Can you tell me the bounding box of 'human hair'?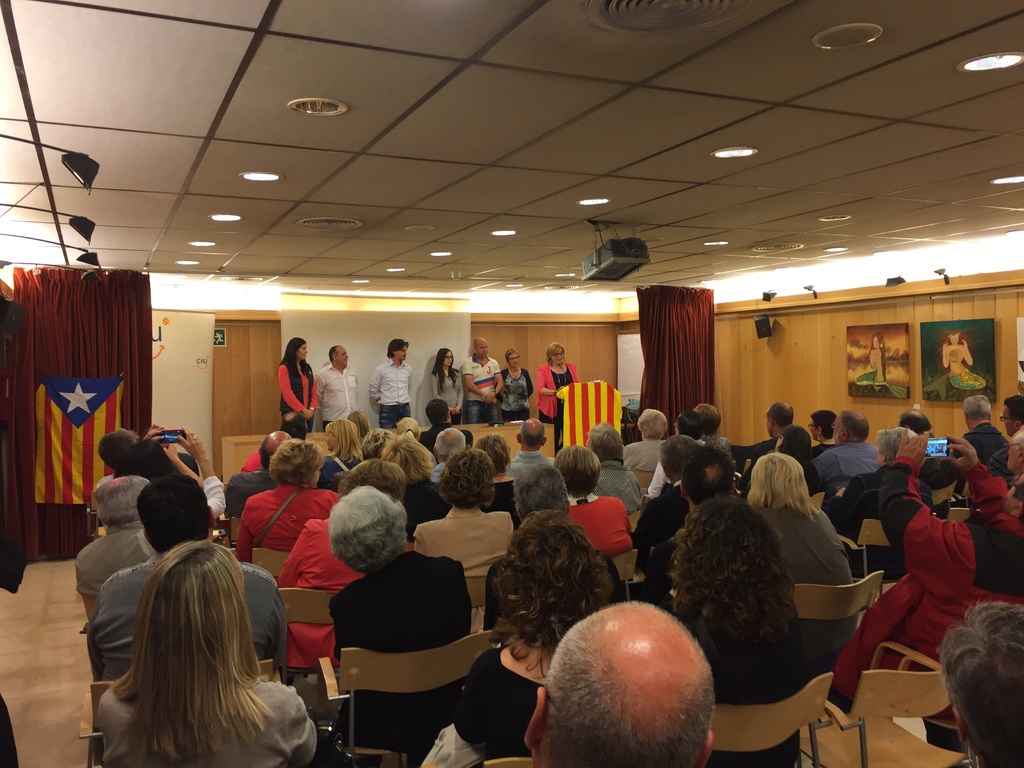
<region>555, 445, 600, 494</region>.
